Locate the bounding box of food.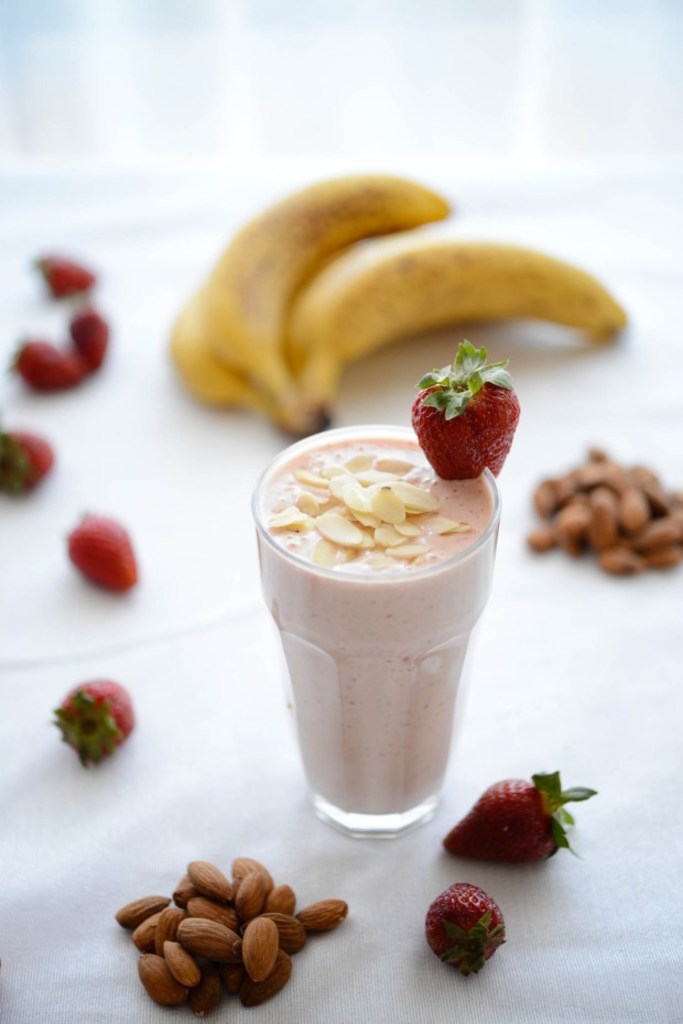
Bounding box: locate(166, 288, 277, 418).
